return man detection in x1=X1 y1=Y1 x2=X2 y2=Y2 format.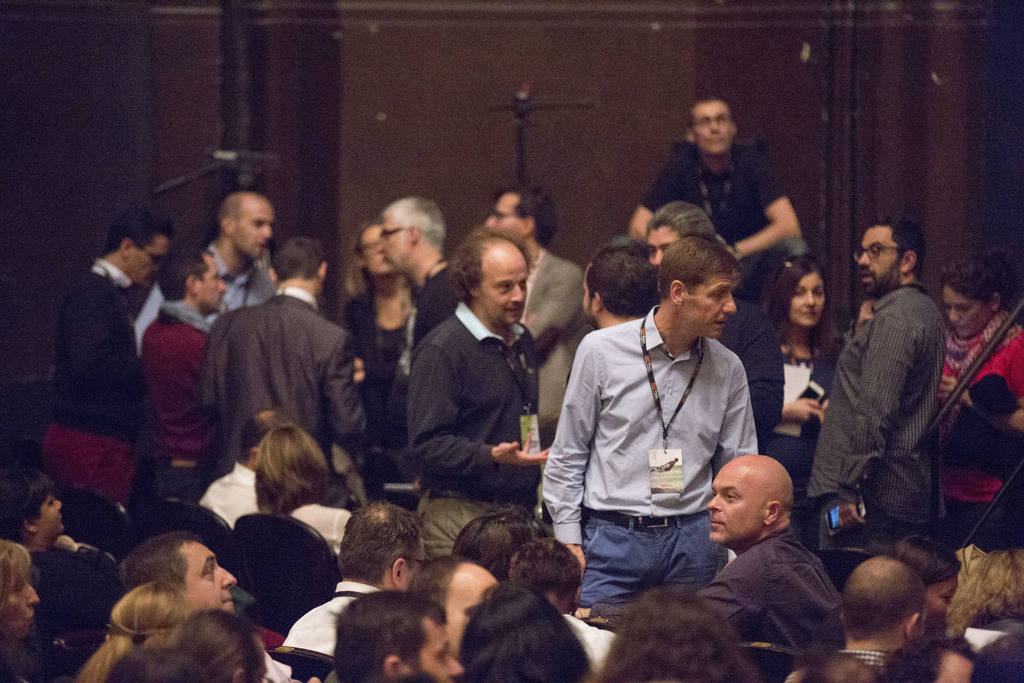
x1=579 y1=244 x2=654 y2=332.
